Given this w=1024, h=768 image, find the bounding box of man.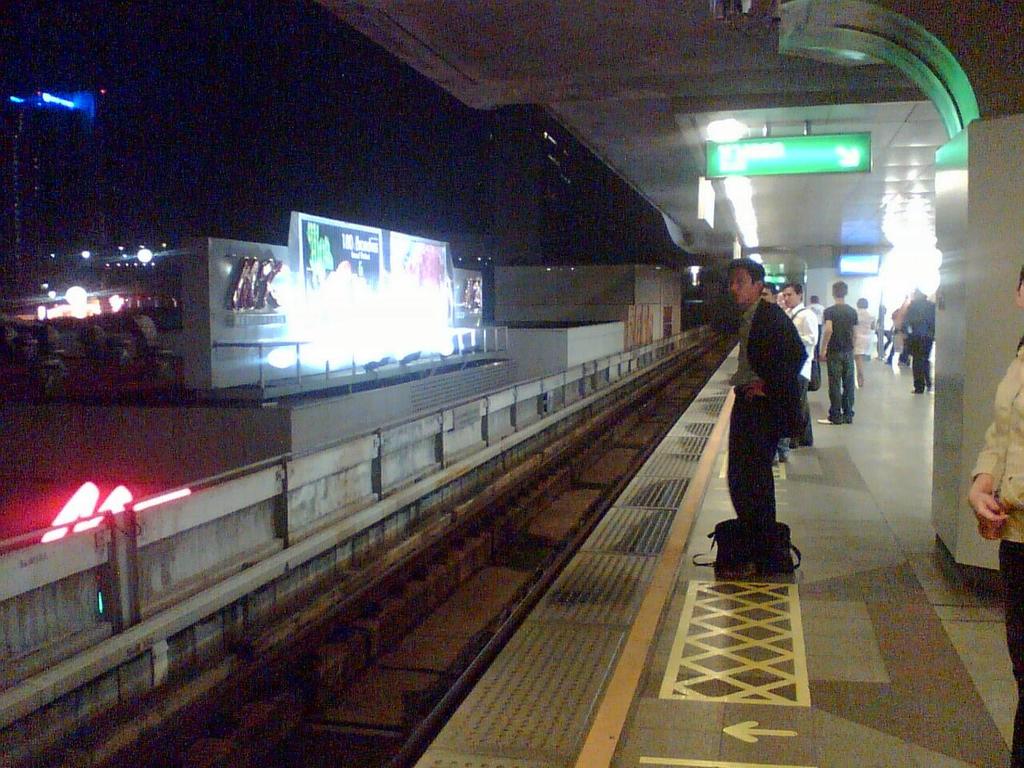
Rect(761, 285, 782, 304).
